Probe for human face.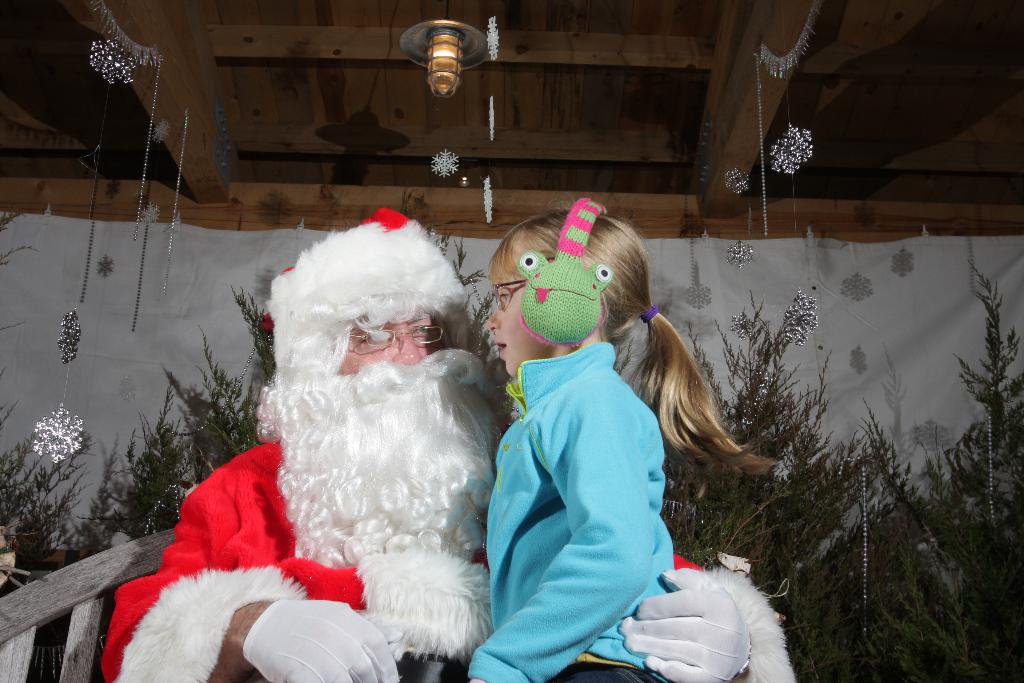
Probe result: (x1=335, y1=320, x2=444, y2=372).
